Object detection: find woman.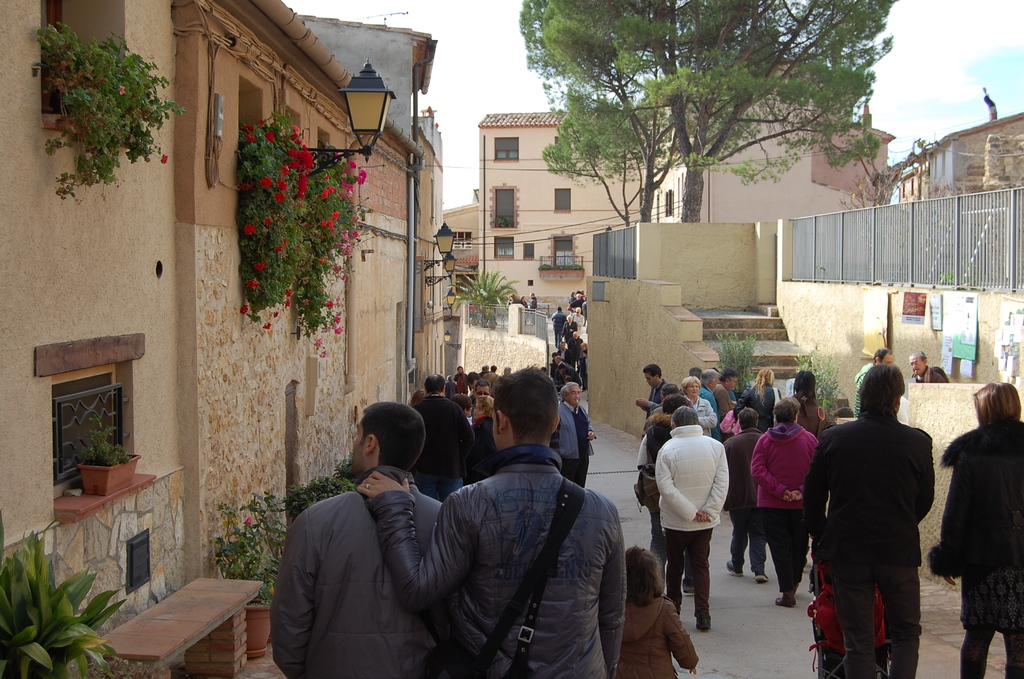
(751,387,820,601).
